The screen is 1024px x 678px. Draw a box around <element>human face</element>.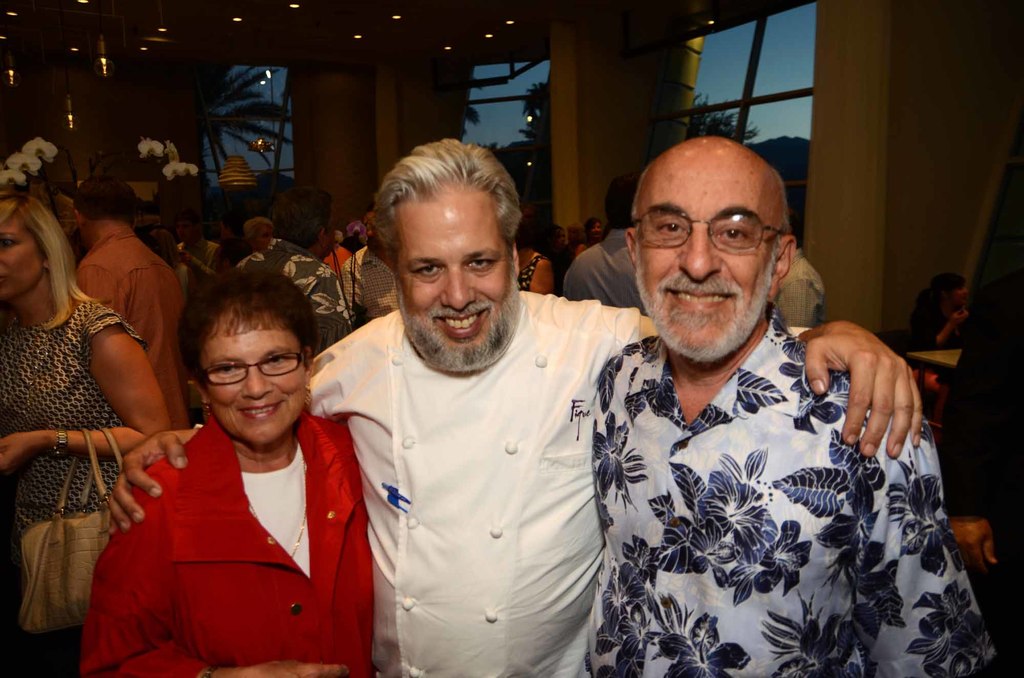
BBox(397, 183, 509, 354).
